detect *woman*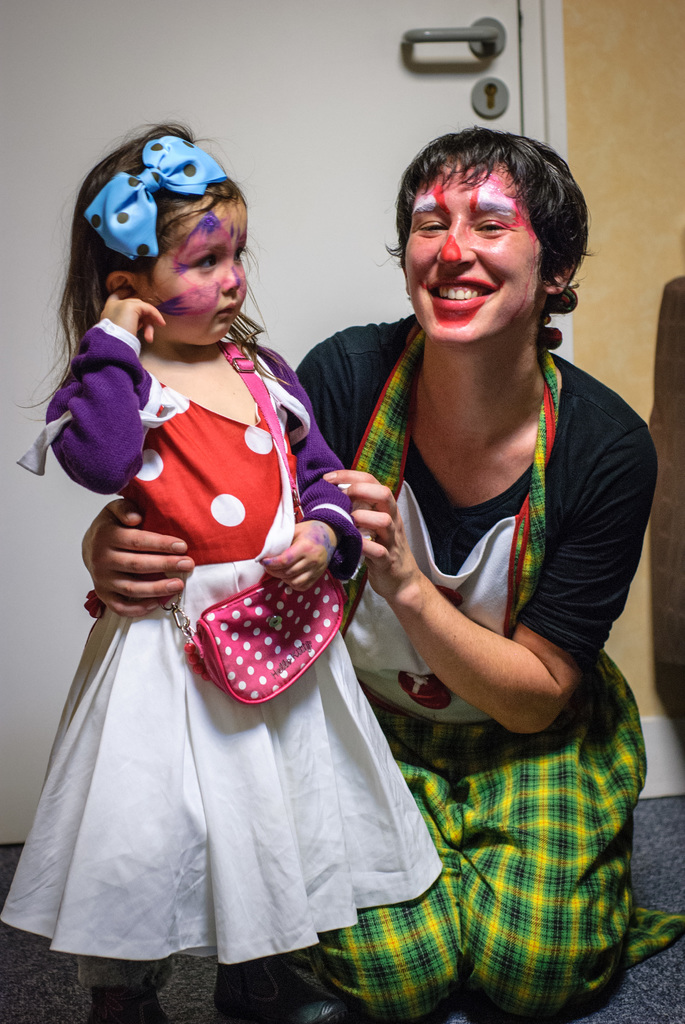
<region>268, 81, 684, 1018</region>
